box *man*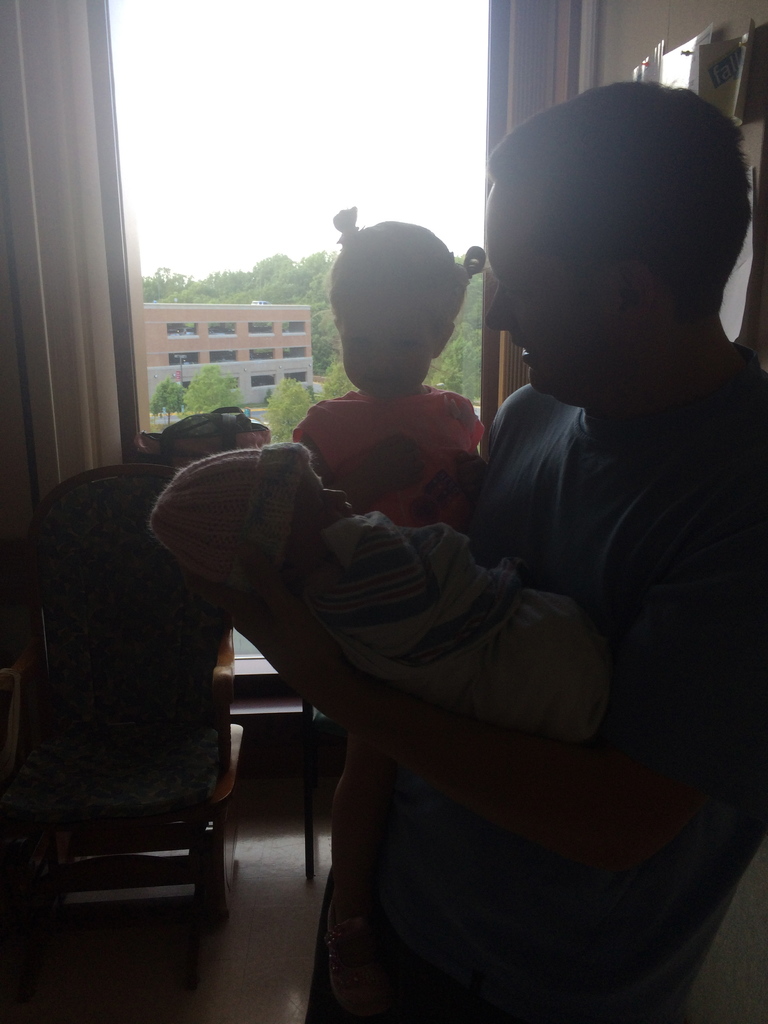
<box>163,119,718,1023</box>
